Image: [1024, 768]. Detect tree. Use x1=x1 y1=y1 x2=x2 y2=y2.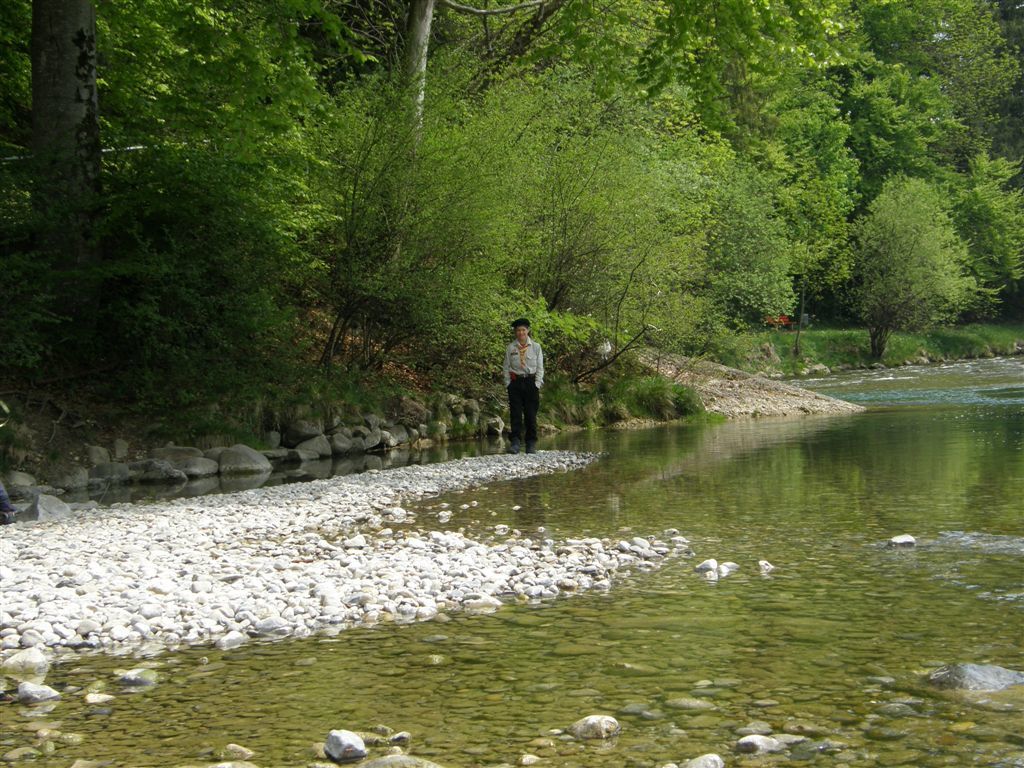
x1=886 y1=0 x2=1023 y2=349.
